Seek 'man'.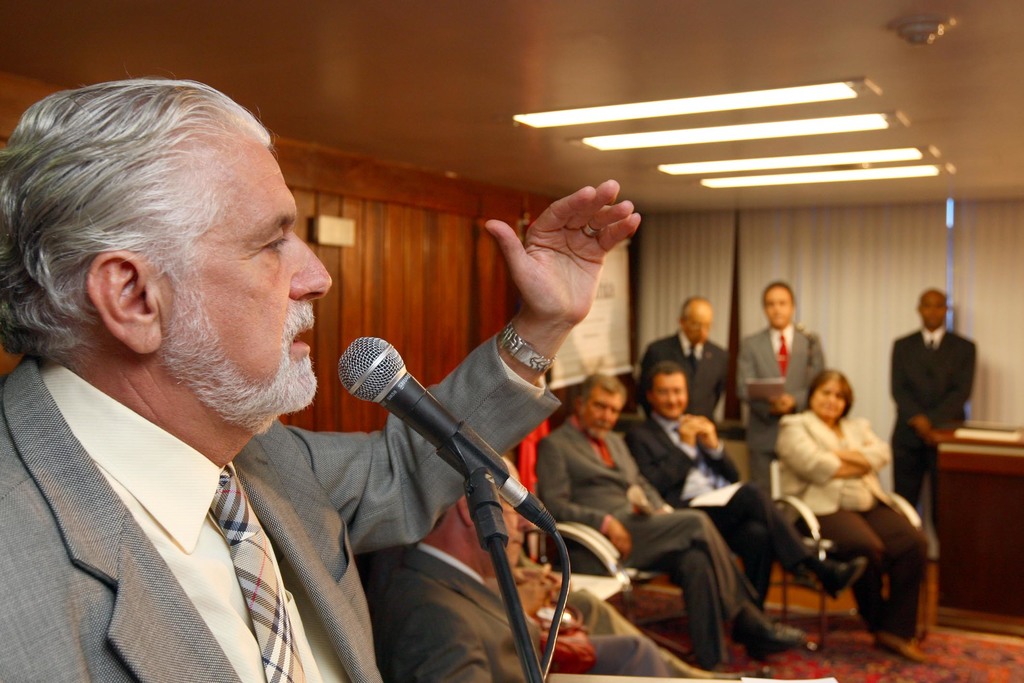
(x1=722, y1=280, x2=823, y2=482).
